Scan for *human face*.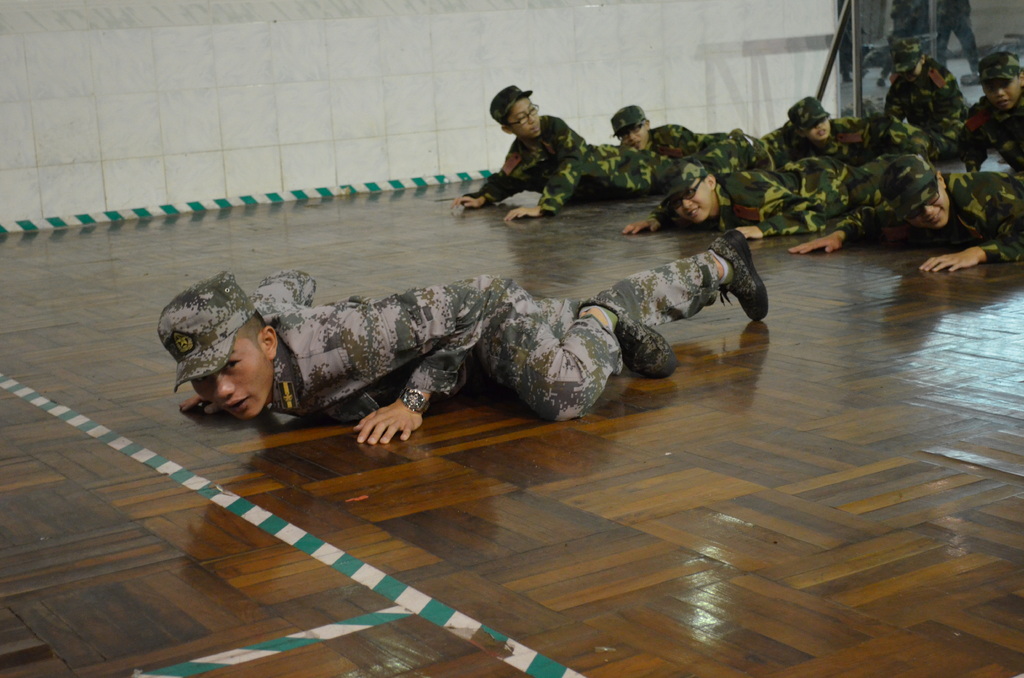
Scan result: 982/74/1021/109.
